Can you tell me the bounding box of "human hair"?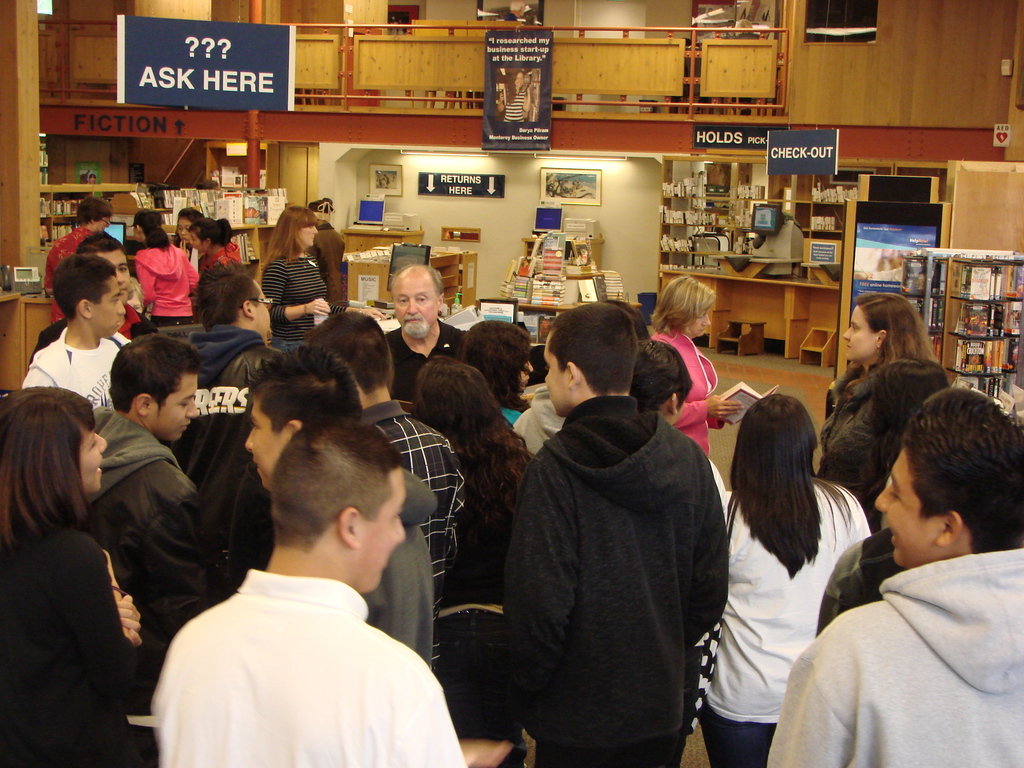
bbox=(270, 416, 417, 559).
